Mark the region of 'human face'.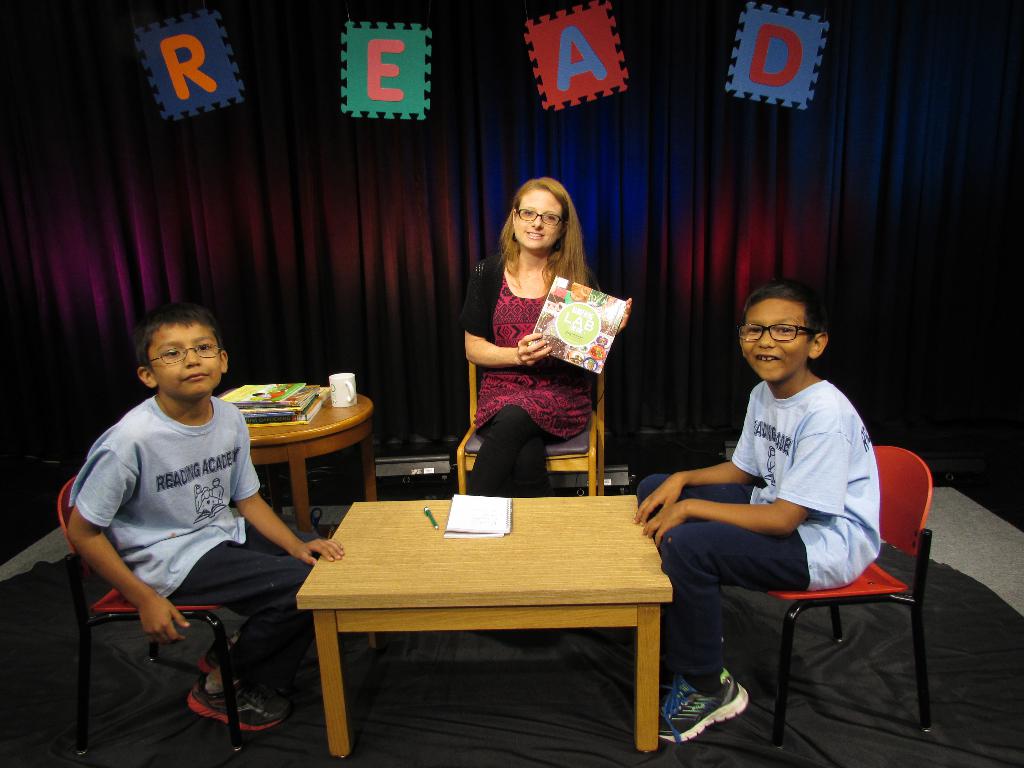
Region: <region>522, 189, 564, 253</region>.
